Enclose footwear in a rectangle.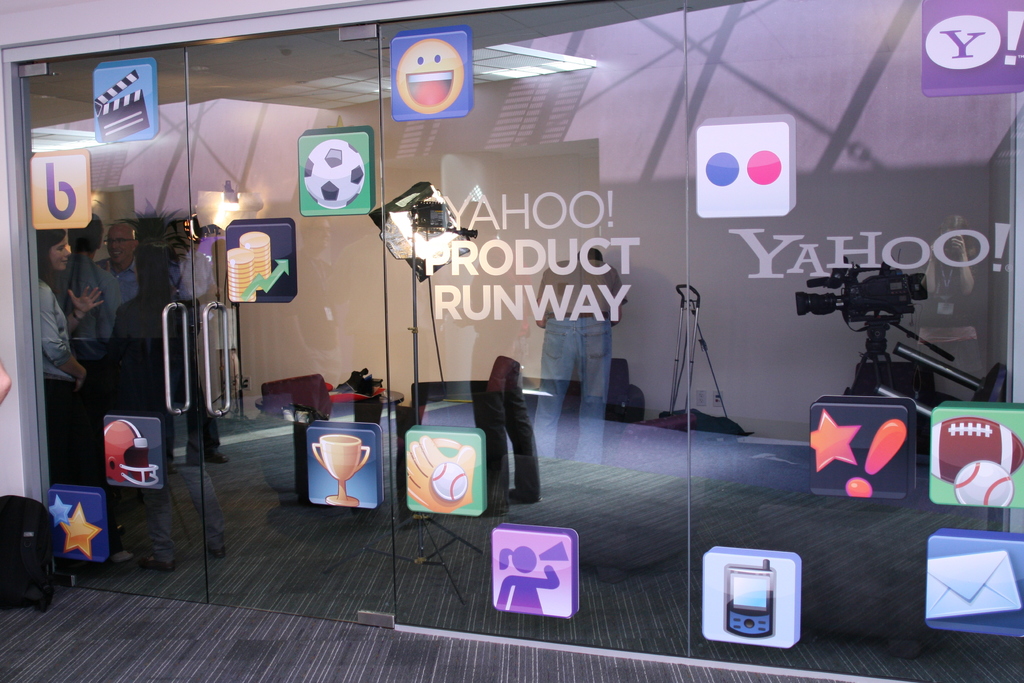
region(207, 545, 231, 556).
